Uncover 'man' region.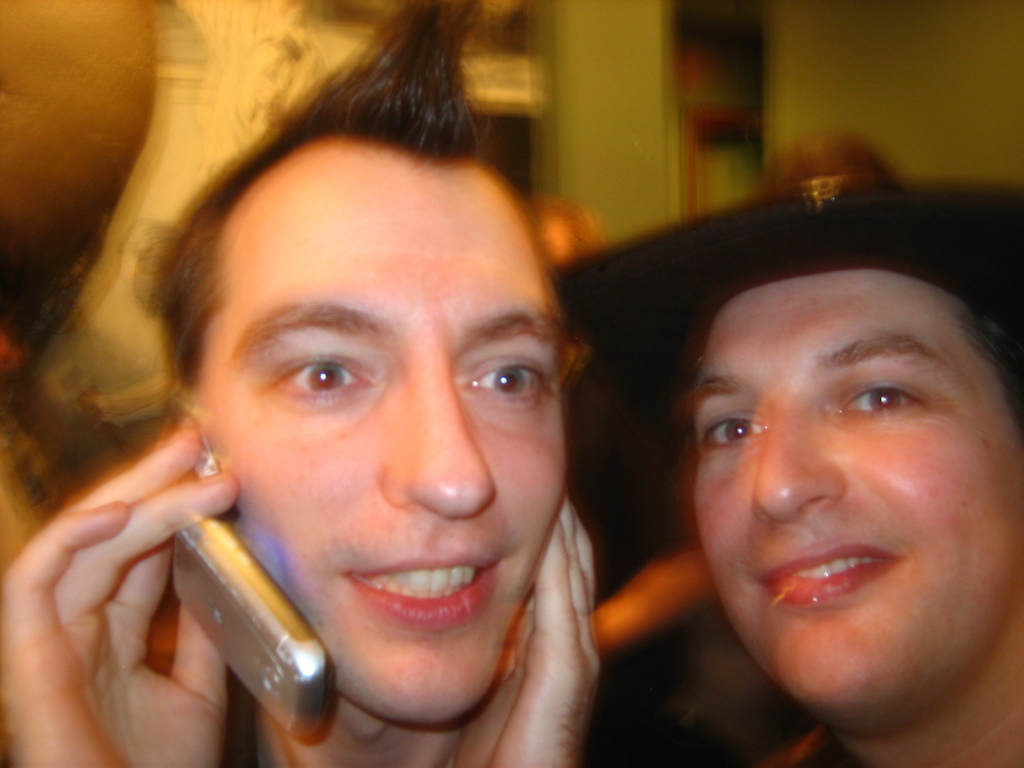
Uncovered: 0:0:605:767.
